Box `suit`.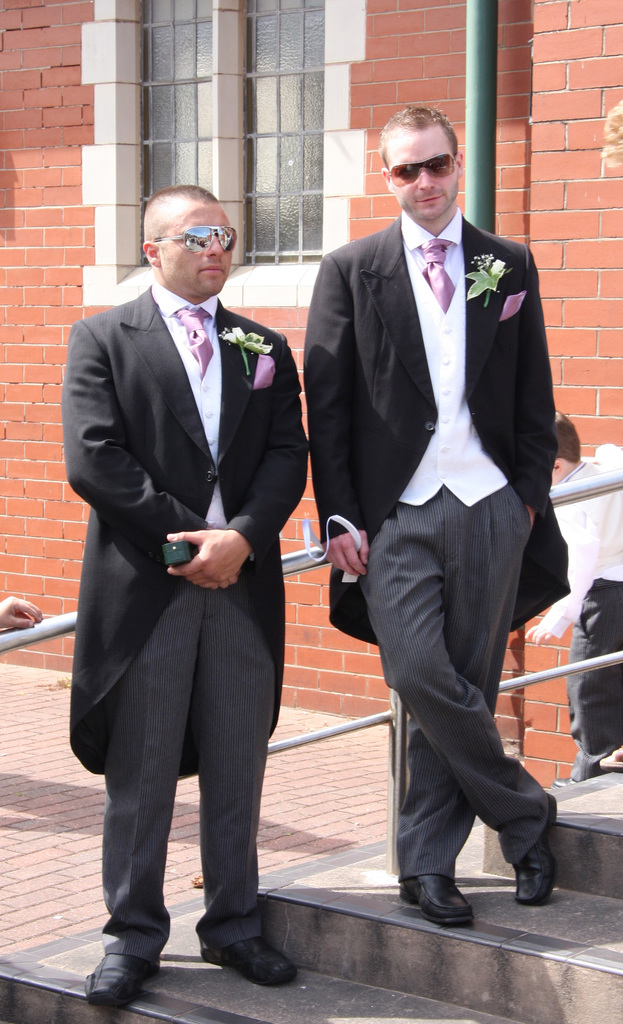
x1=57, y1=288, x2=291, y2=961.
